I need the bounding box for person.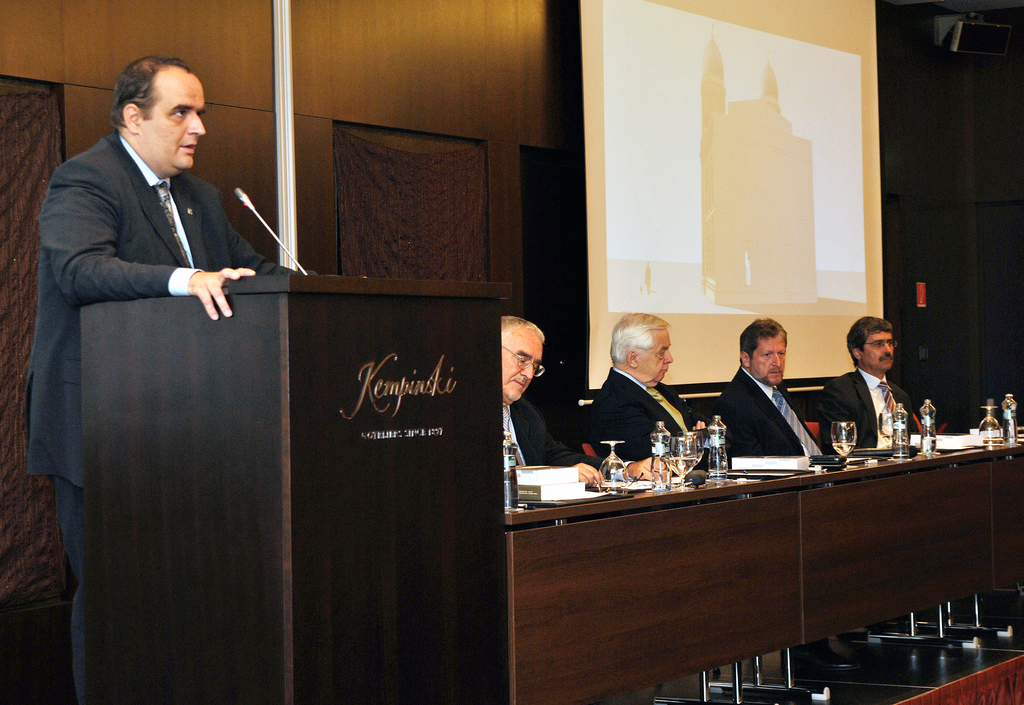
Here it is: bbox(502, 315, 680, 487).
